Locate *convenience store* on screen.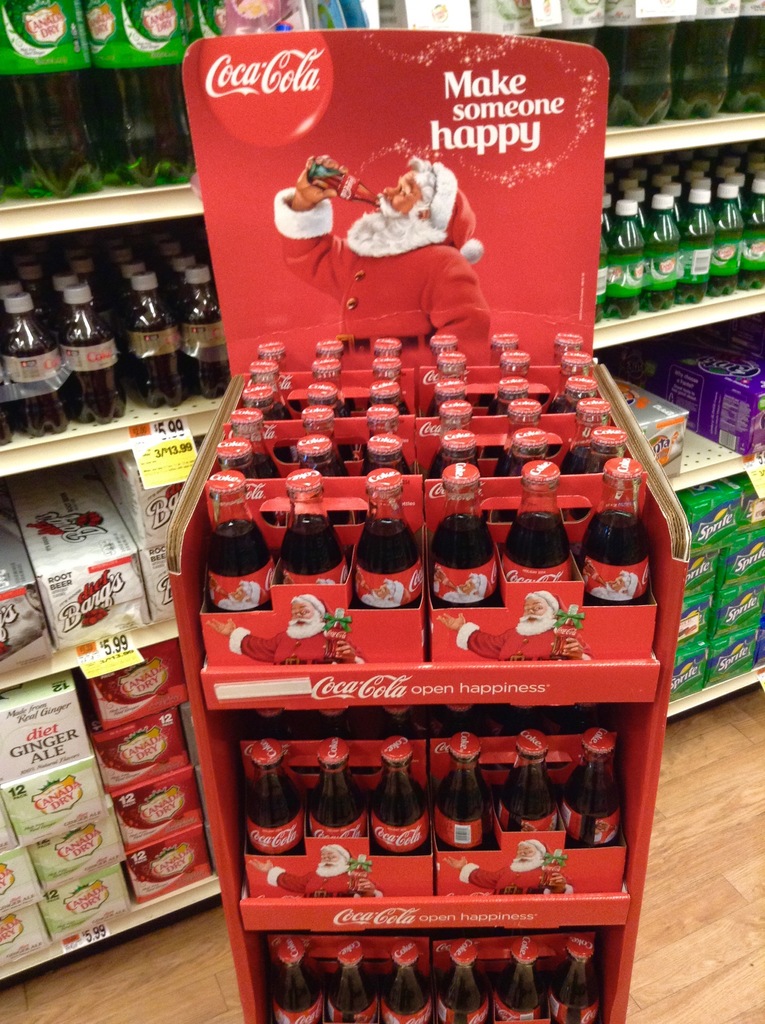
On screen at BBox(84, 17, 736, 1023).
